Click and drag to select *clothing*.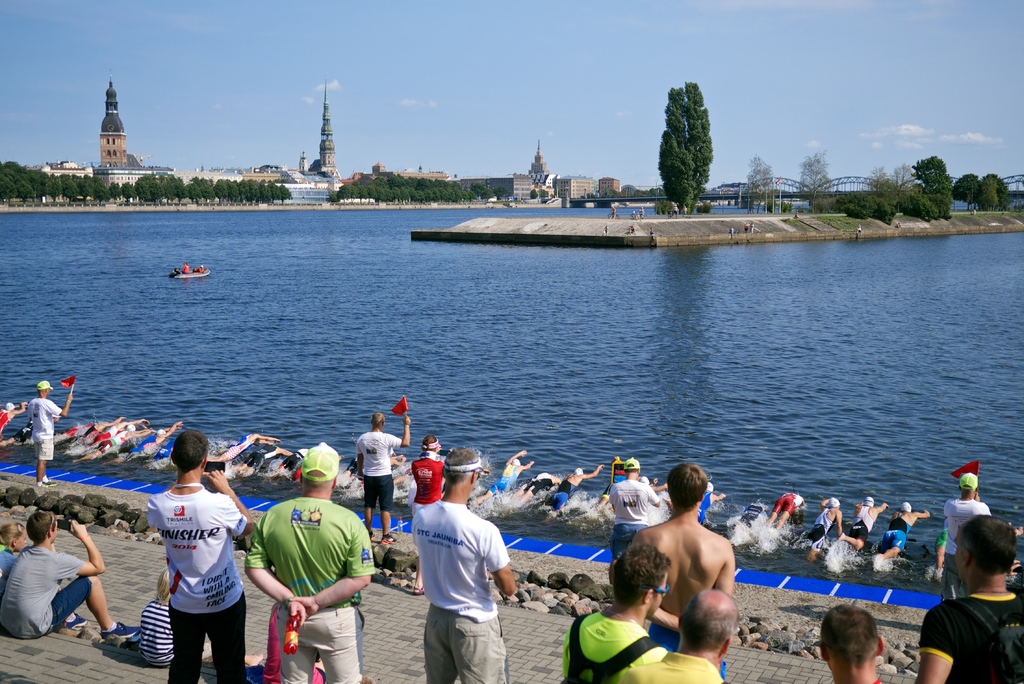
Selection: [413,449,442,503].
